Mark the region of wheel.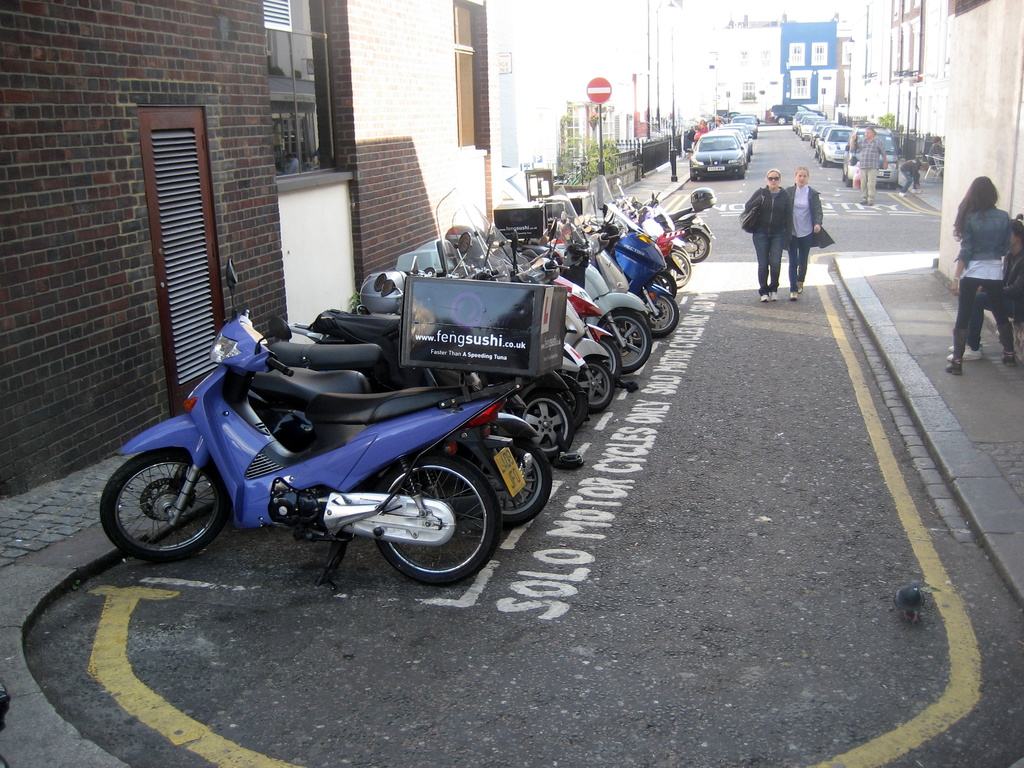
Region: (x1=666, y1=251, x2=691, y2=285).
